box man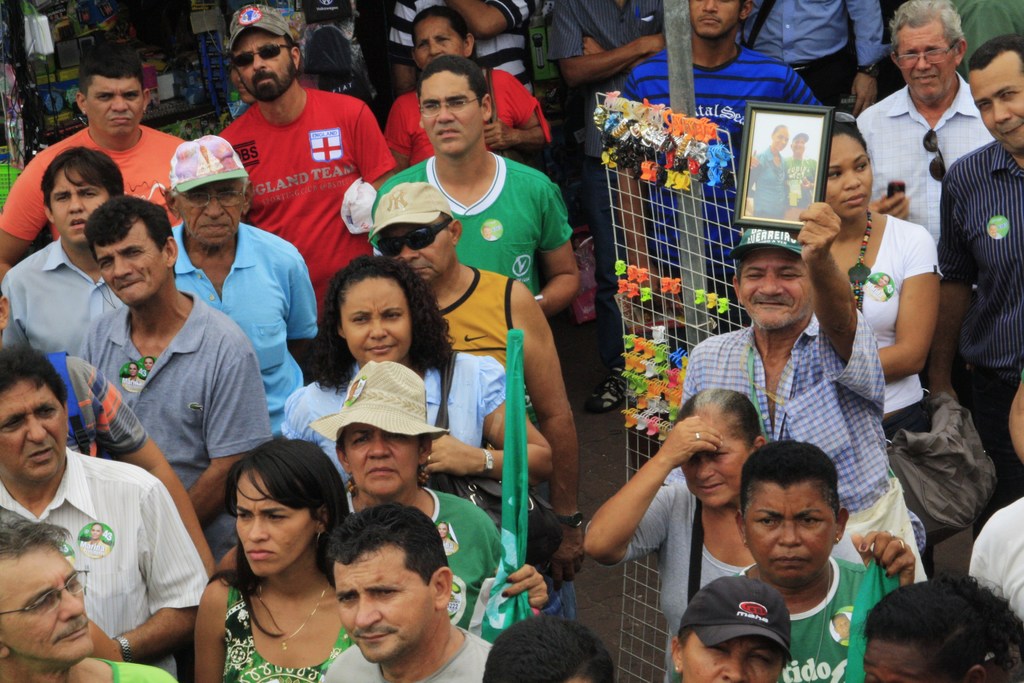
166, 131, 327, 432
